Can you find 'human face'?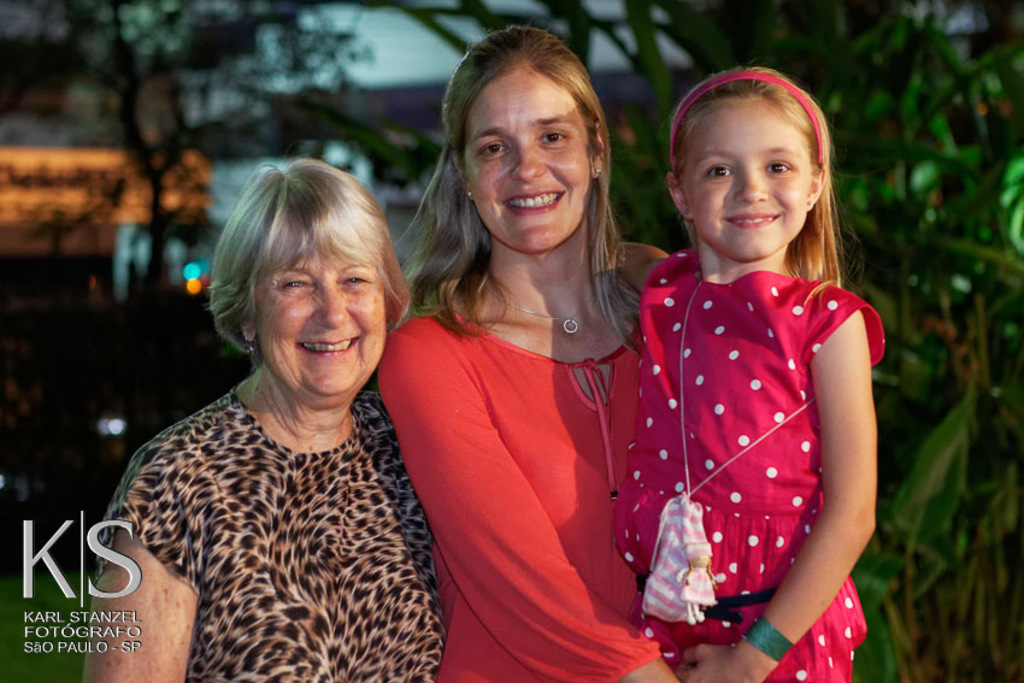
Yes, bounding box: Rect(681, 99, 814, 260).
